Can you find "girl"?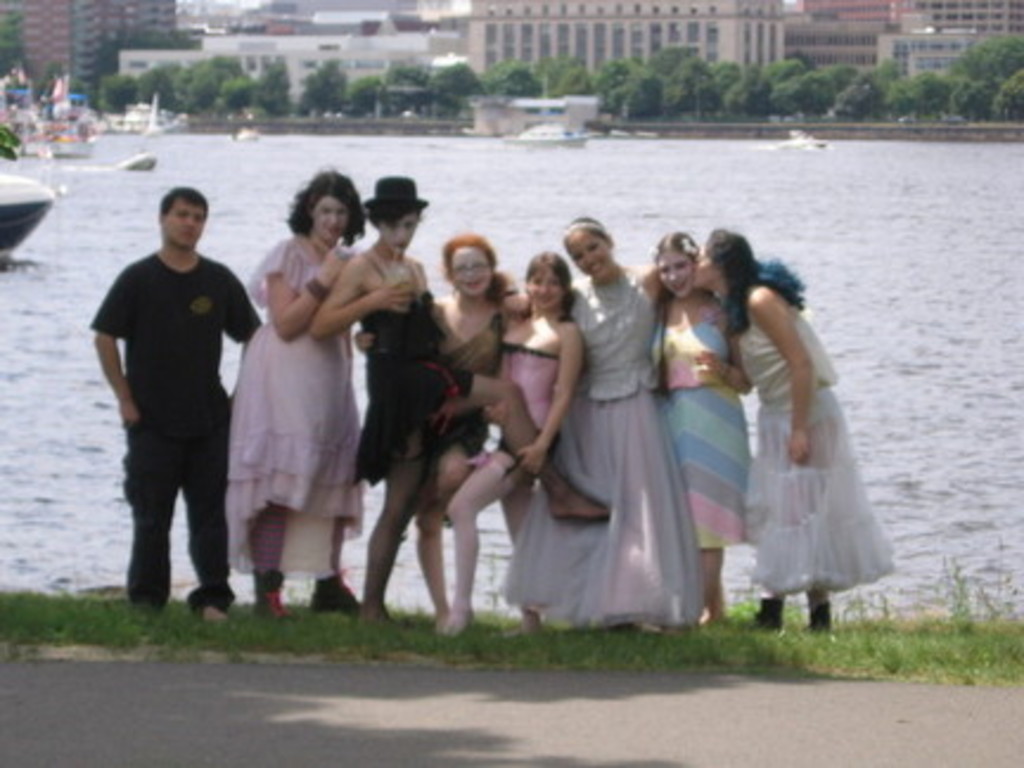
Yes, bounding box: 446:251:576:628.
